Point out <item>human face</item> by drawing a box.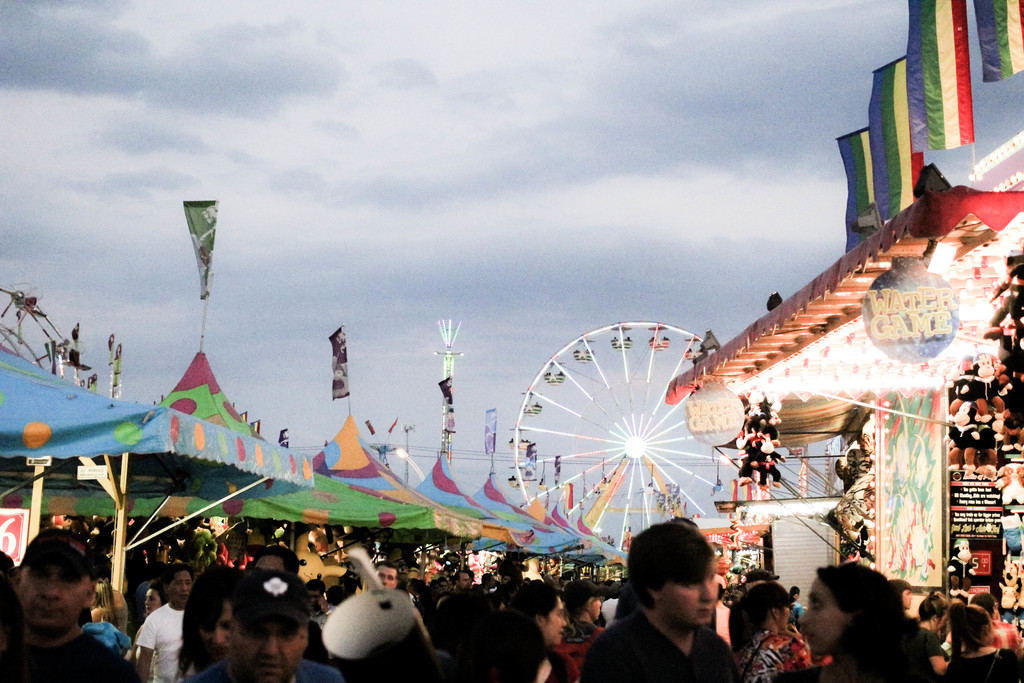
pyautogui.locateOnScreen(796, 575, 848, 654).
